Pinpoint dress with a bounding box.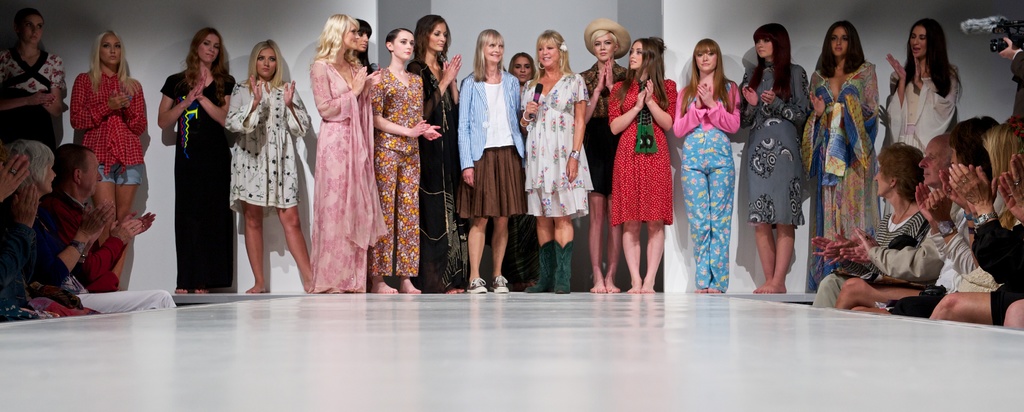
(516, 70, 591, 219).
